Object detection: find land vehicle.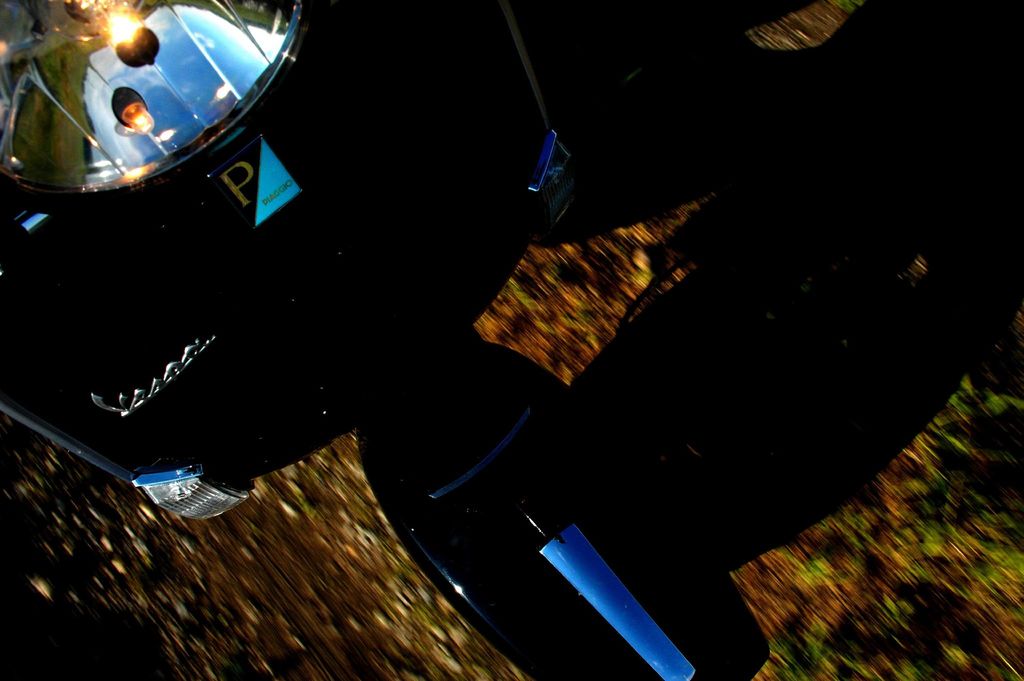
box=[0, 1, 961, 635].
